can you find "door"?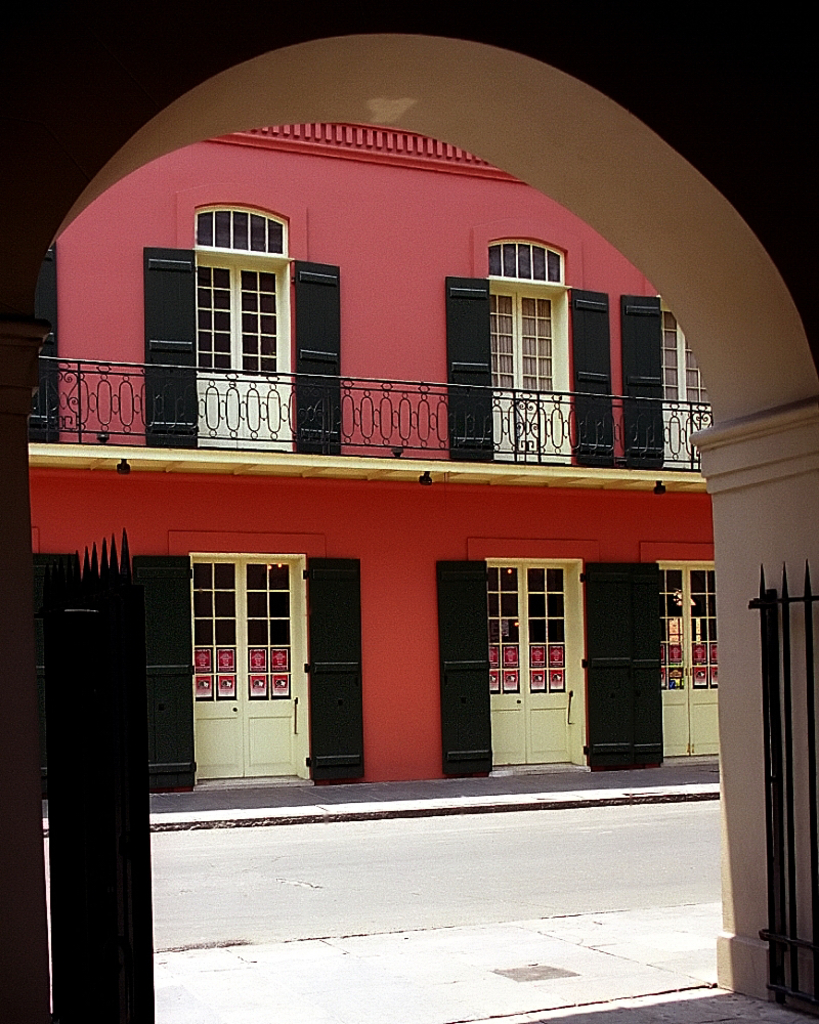
Yes, bounding box: [left=437, top=557, right=492, bottom=775].
